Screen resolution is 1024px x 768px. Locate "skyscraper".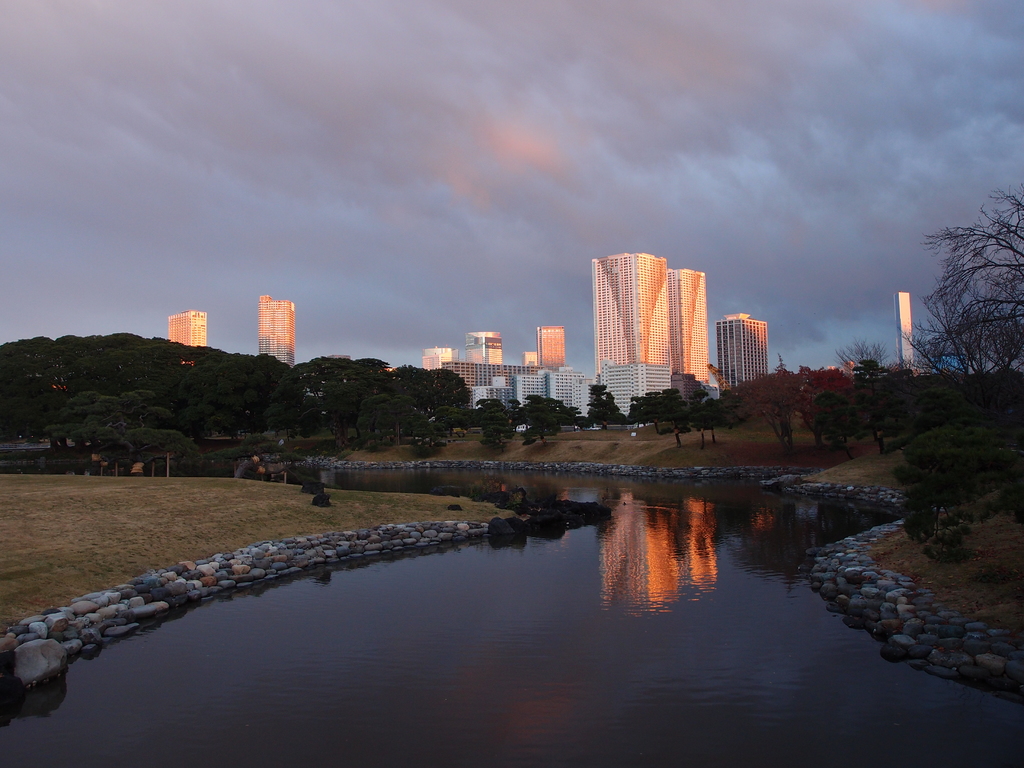
<box>164,310,205,346</box>.
